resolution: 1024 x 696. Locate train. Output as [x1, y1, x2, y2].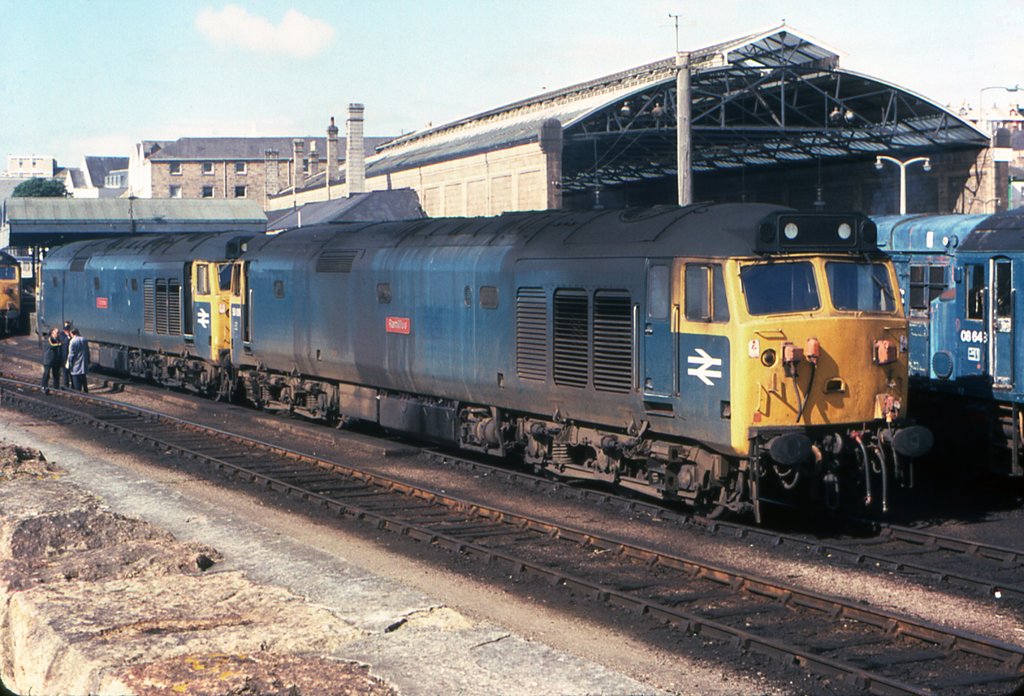
[0, 248, 25, 337].
